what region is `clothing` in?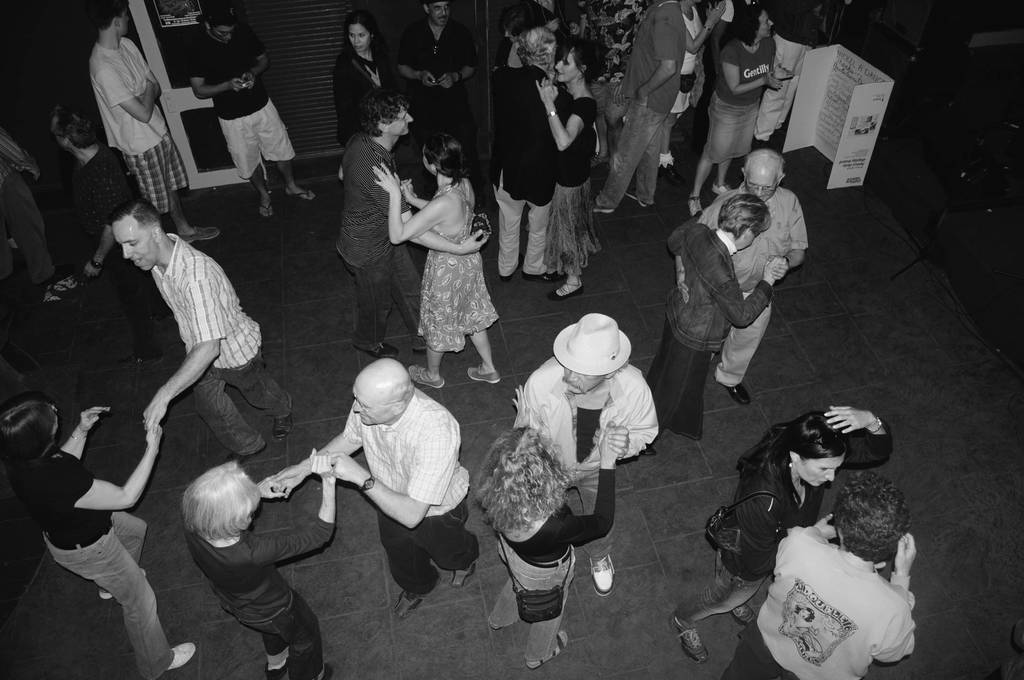
(x1=490, y1=470, x2=618, y2=658).
